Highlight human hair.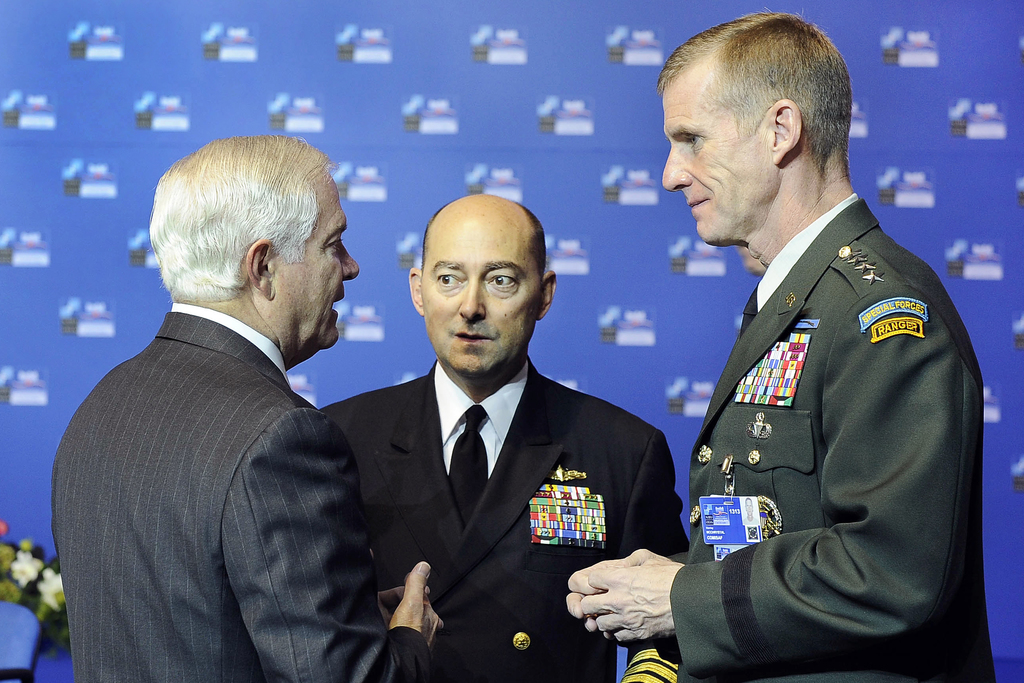
Highlighted region: <box>654,10,852,176</box>.
